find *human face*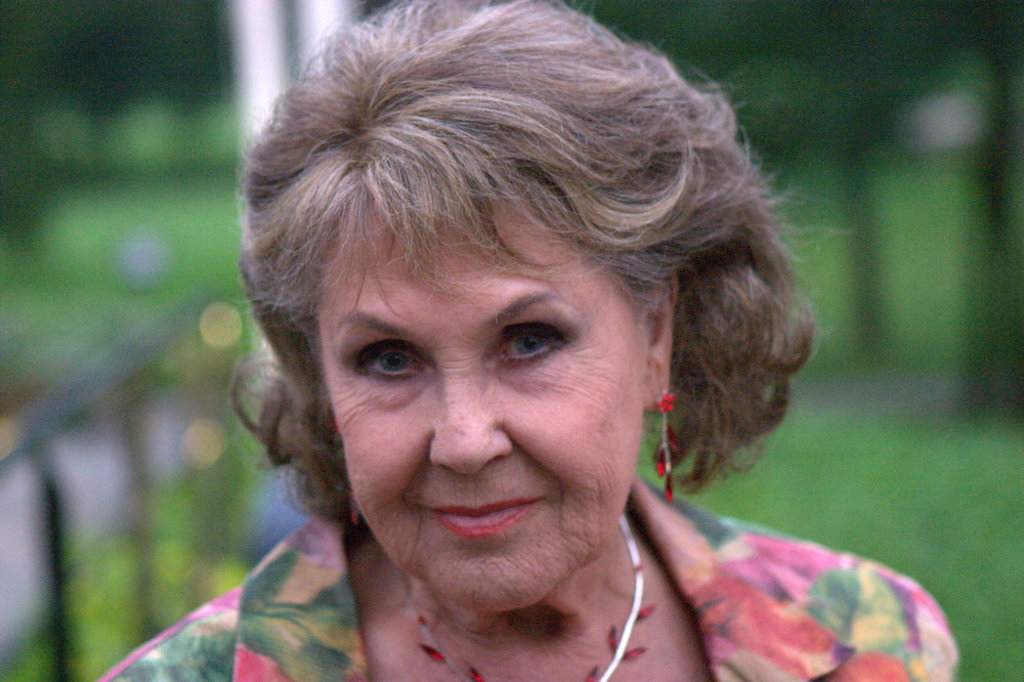
locate(323, 211, 654, 597)
